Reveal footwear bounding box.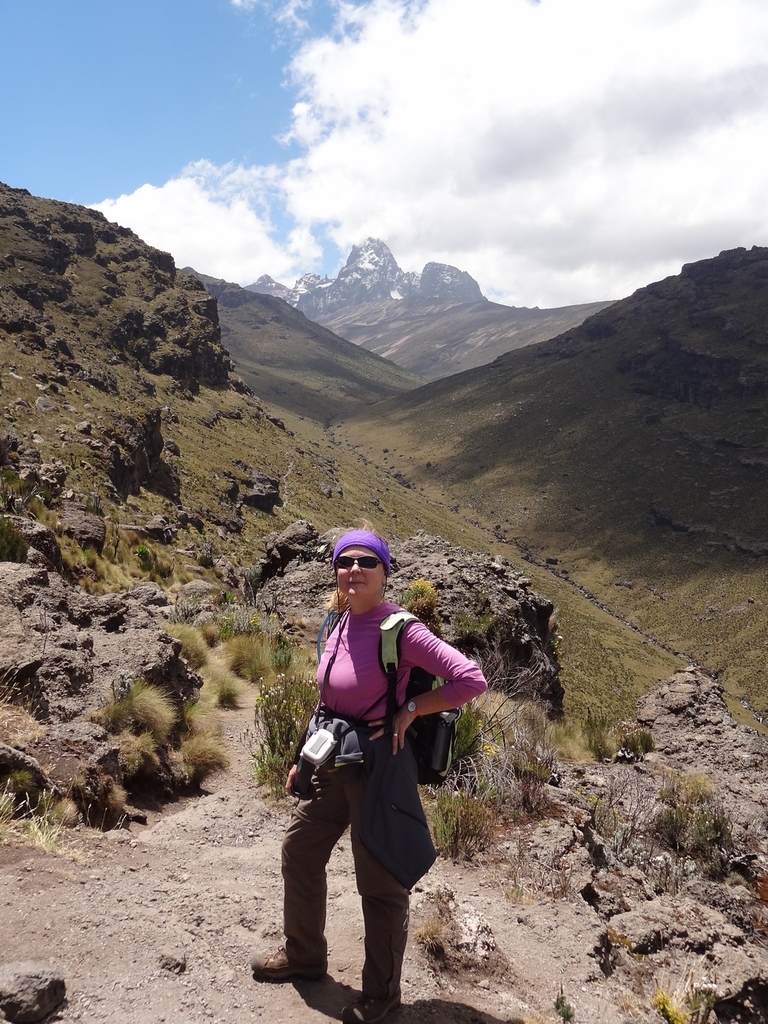
Revealed: left=245, top=934, right=312, bottom=993.
